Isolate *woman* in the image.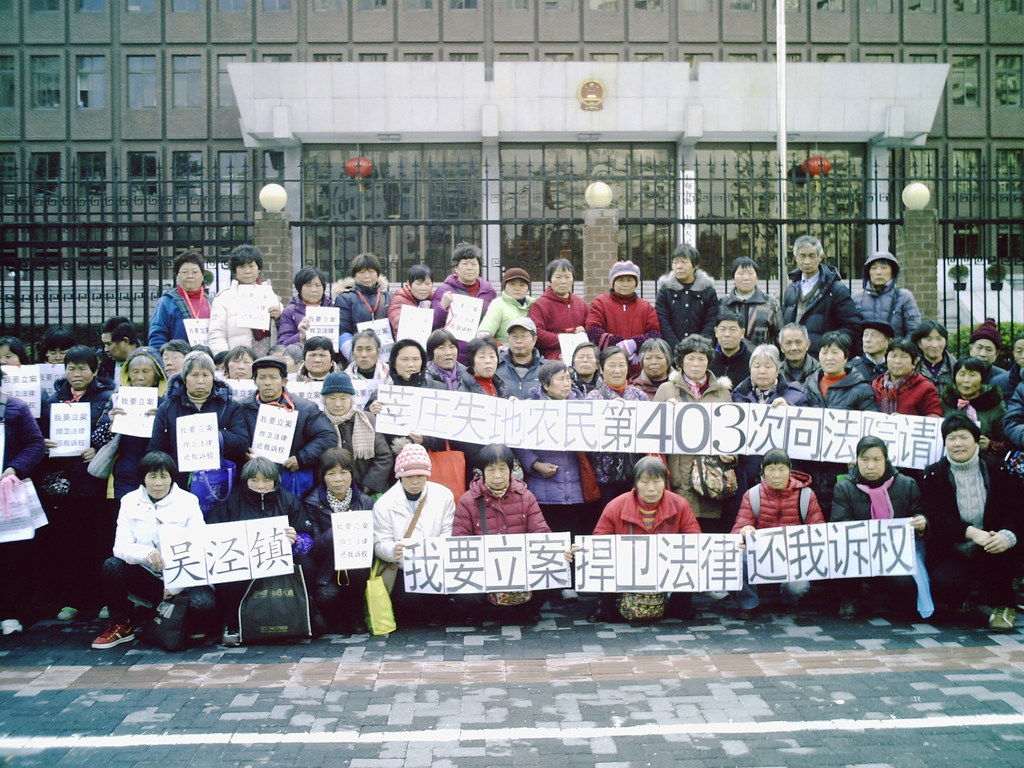
Isolated region: box(459, 332, 521, 403).
